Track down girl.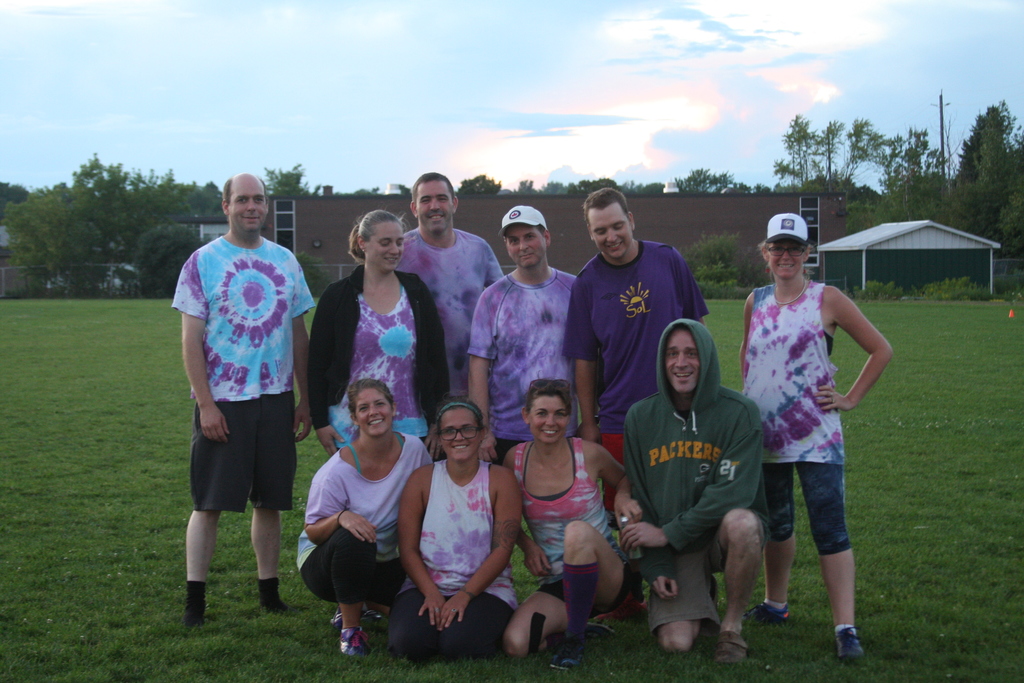
Tracked to x1=494, y1=374, x2=646, y2=675.
